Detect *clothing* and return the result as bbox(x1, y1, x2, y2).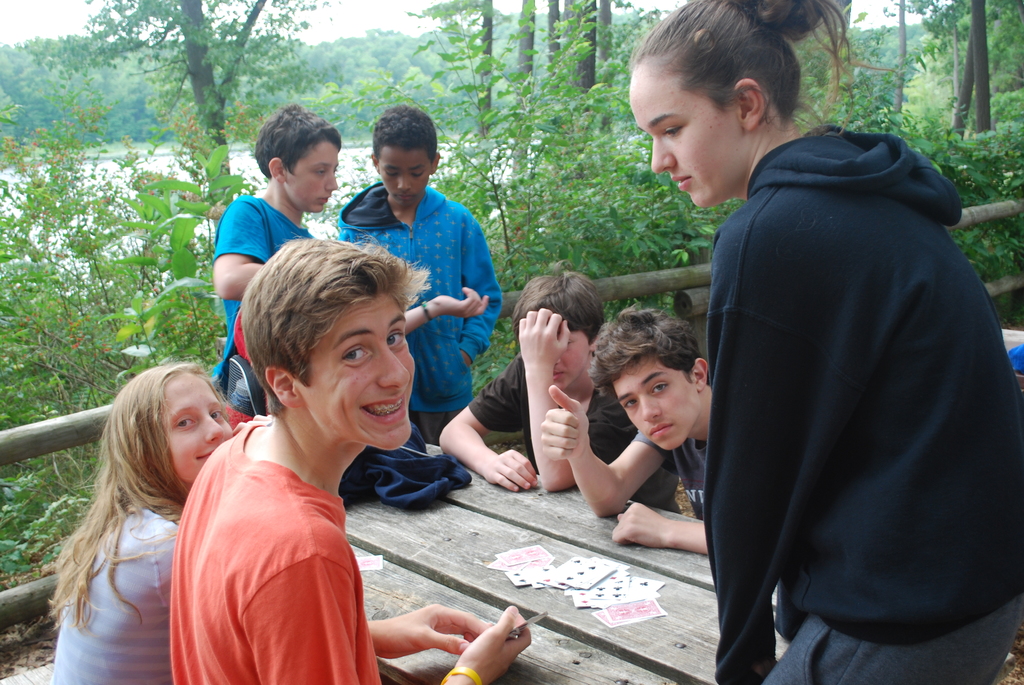
bbox(712, 122, 1023, 684).
